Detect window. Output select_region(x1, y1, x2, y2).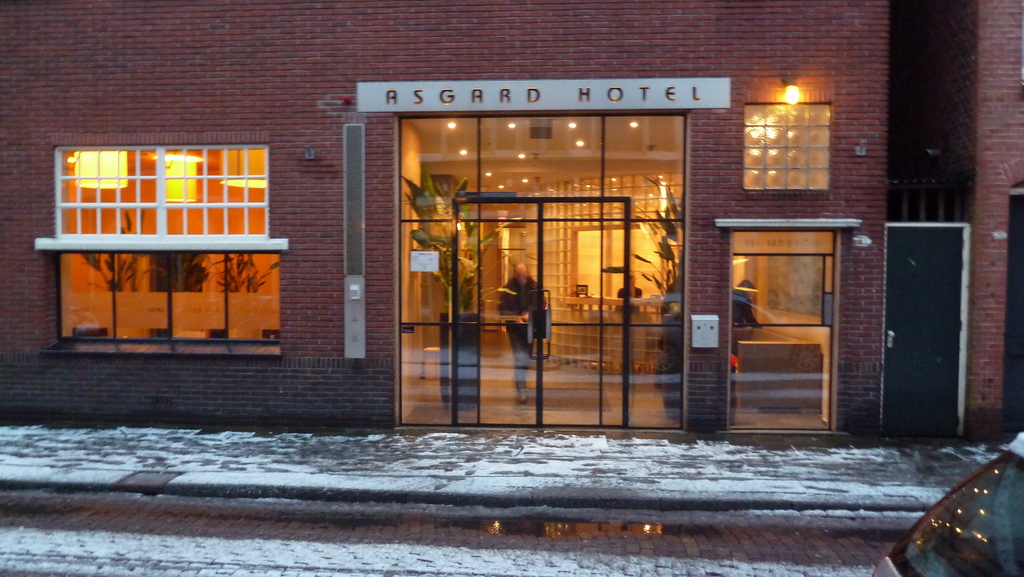
select_region(55, 145, 268, 237).
